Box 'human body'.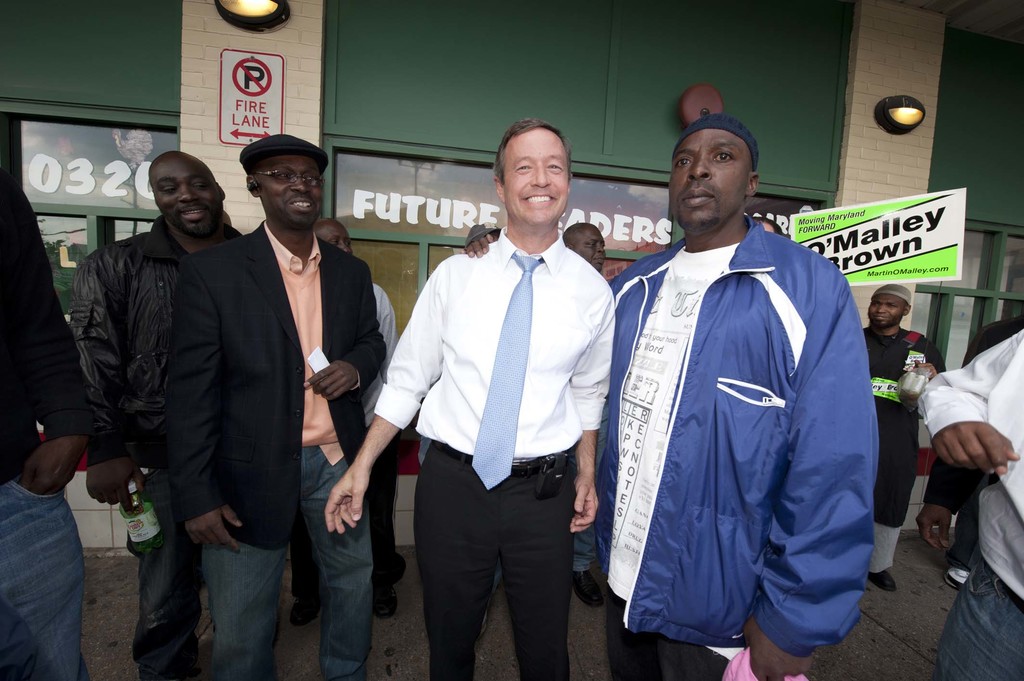
488:277:612:613.
